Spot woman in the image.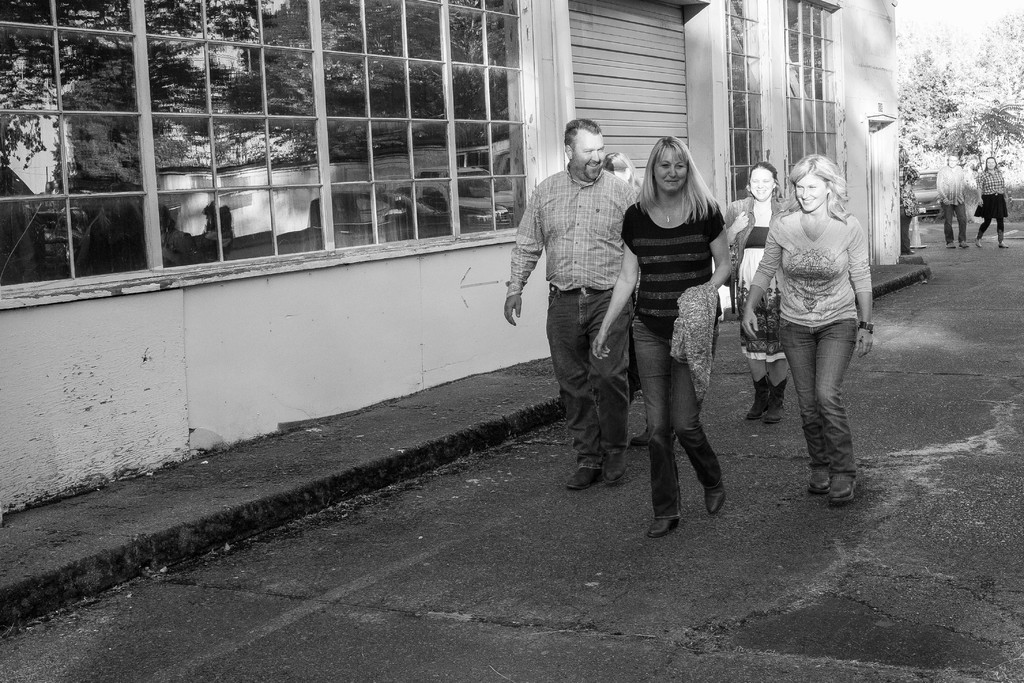
woman found at 585:136:730:539.
